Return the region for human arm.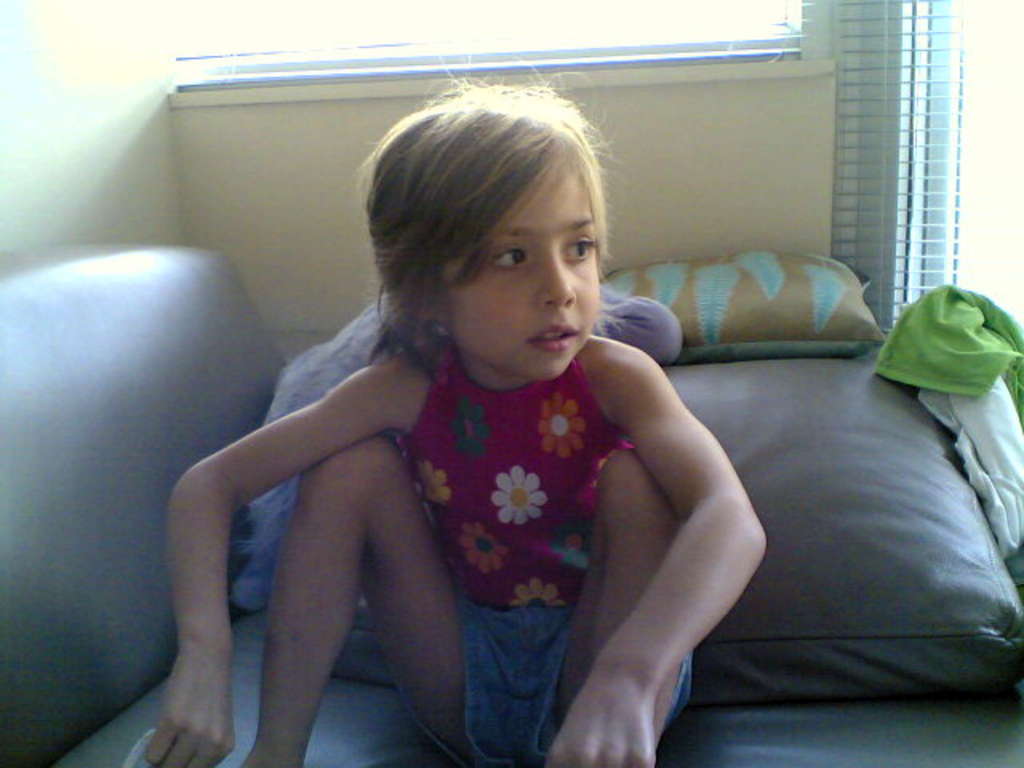
544, 339, 771, 766.
